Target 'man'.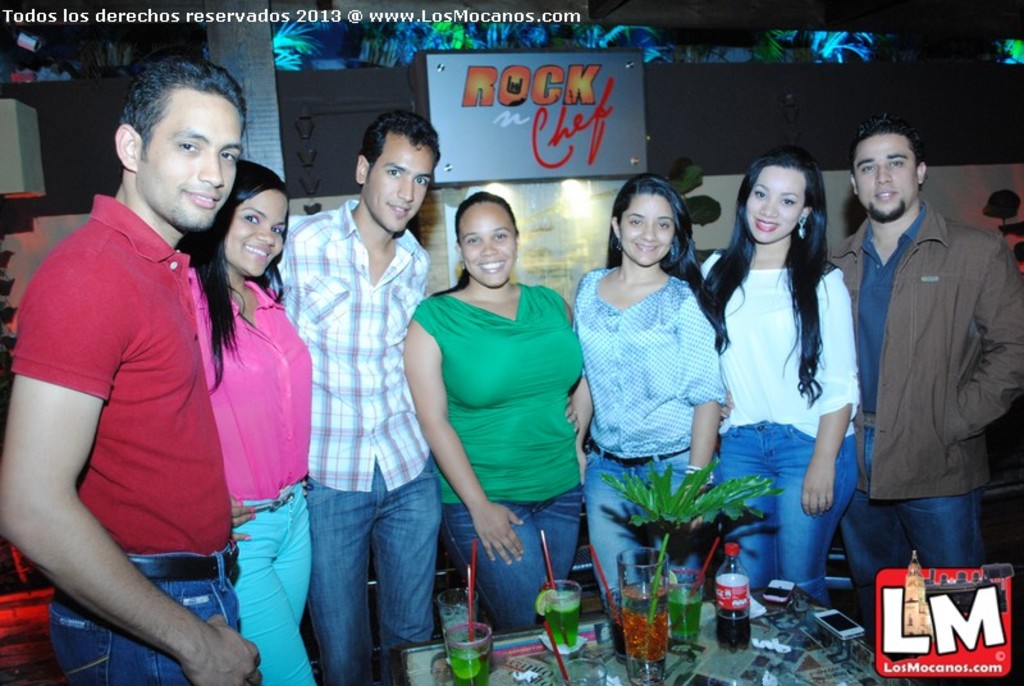
Target region: left=250, top=110, right=435, bottom=685.
